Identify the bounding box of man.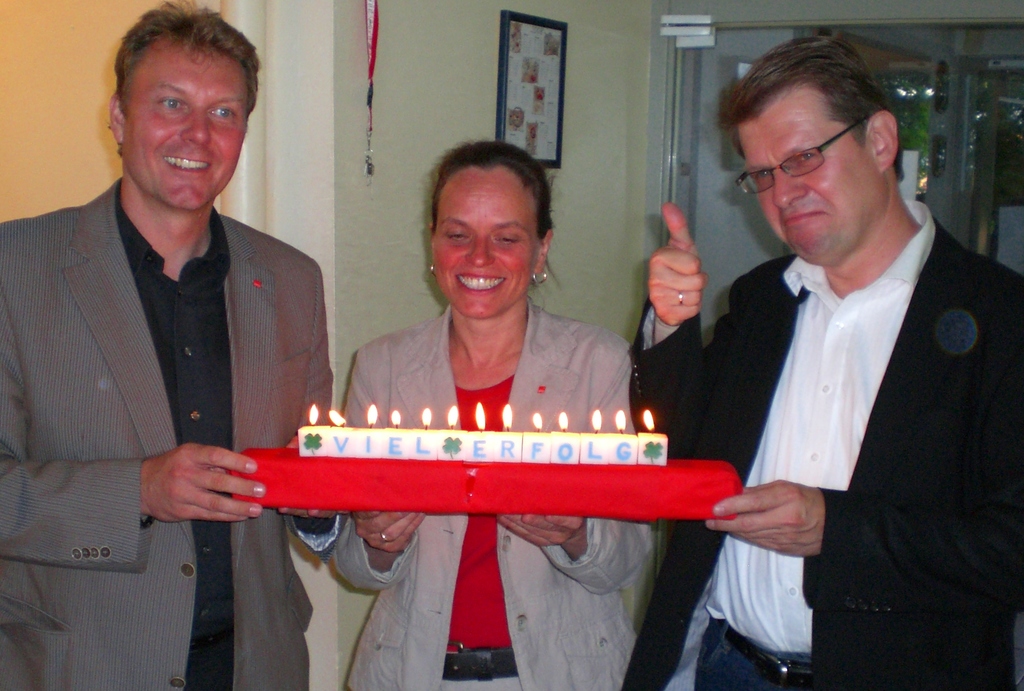
region(652, 44, 1014, 665).
